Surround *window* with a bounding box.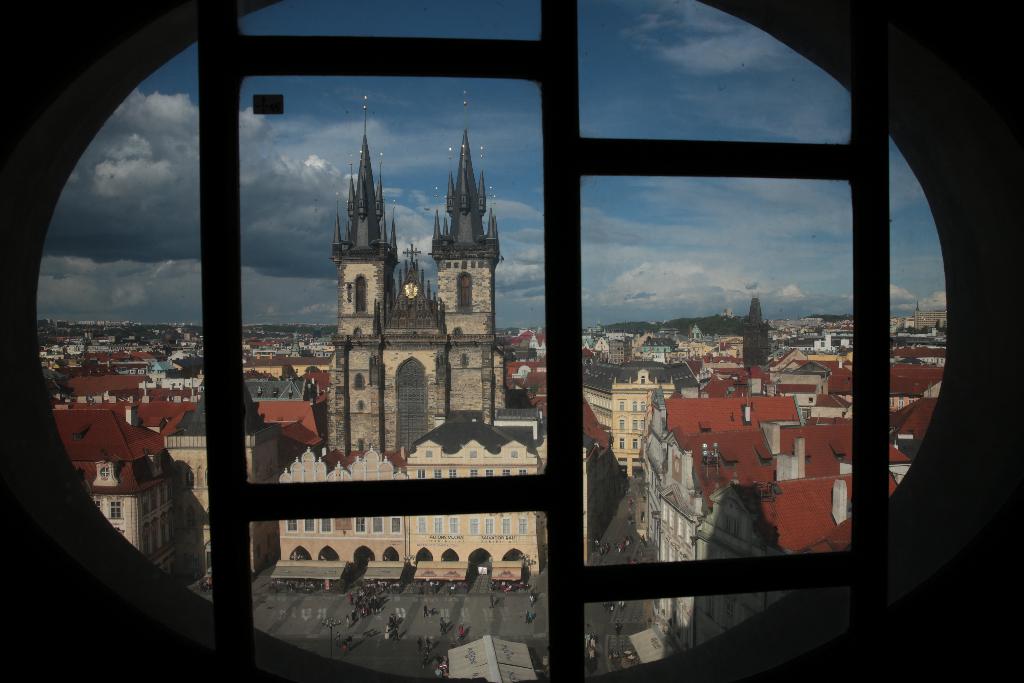
723, 518, 738, 536.
